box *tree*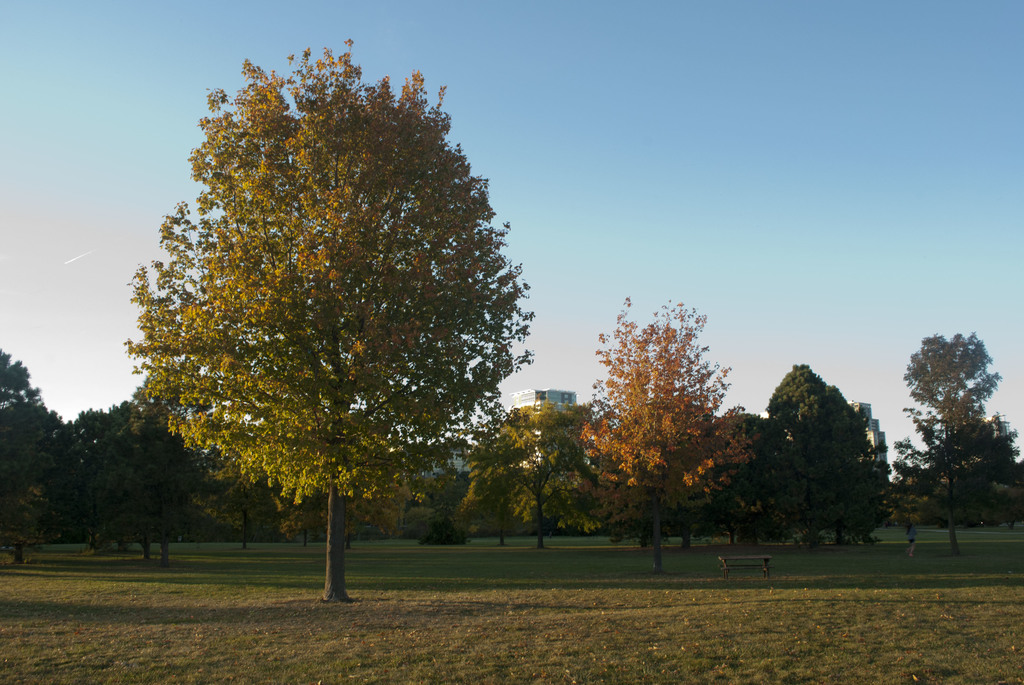
[303, 454, 404, 548]
